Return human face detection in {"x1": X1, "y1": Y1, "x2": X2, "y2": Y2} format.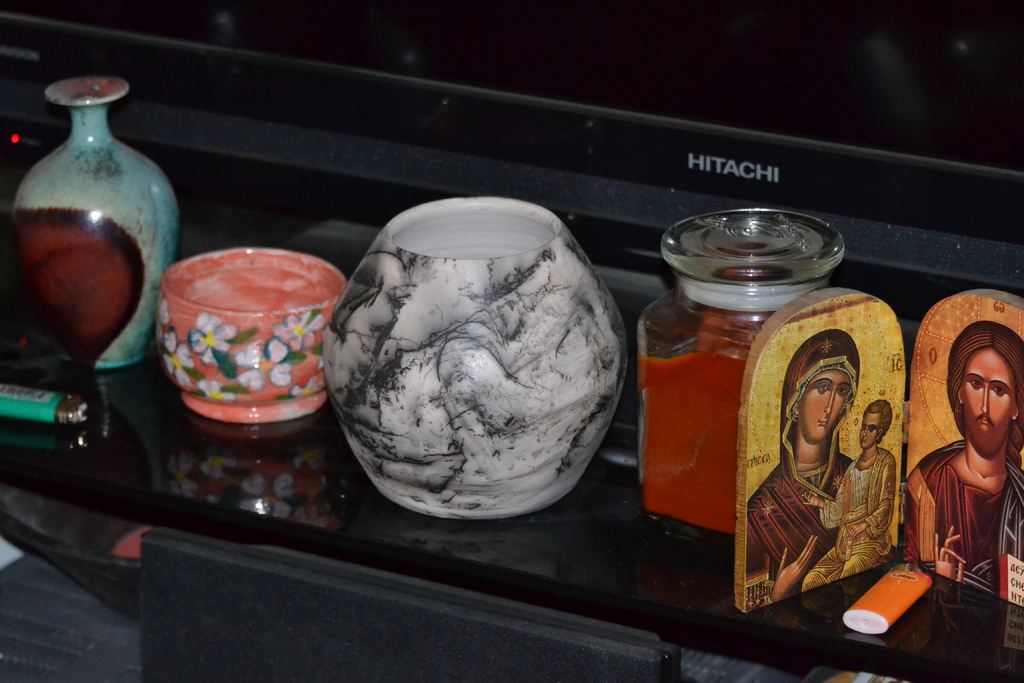
{"x1": 797, "y1": 374, "x2": 851, "y2": 440}.
